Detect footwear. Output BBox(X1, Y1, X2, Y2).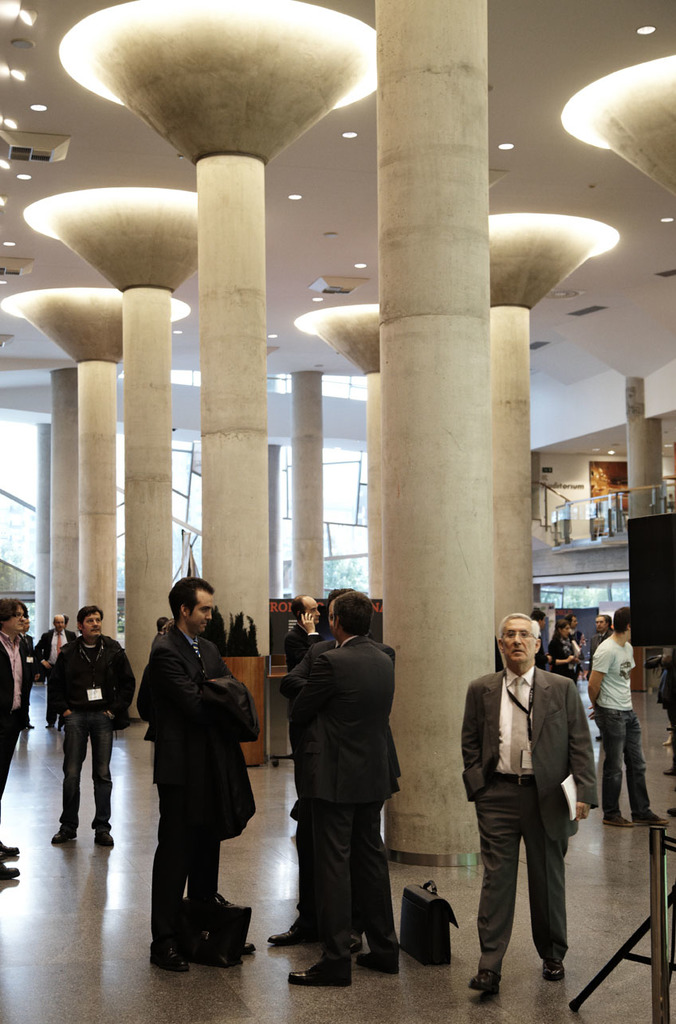
BBox(271, 924, 324, 941).
